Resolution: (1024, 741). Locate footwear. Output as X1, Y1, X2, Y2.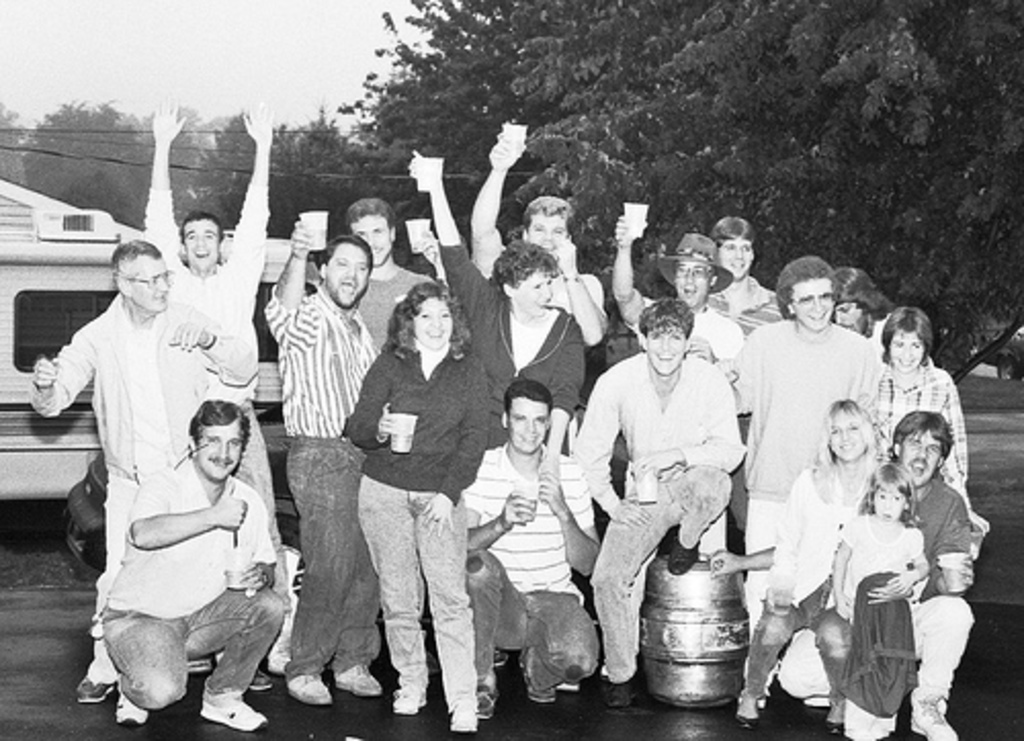
479, 682, 496, 712.
